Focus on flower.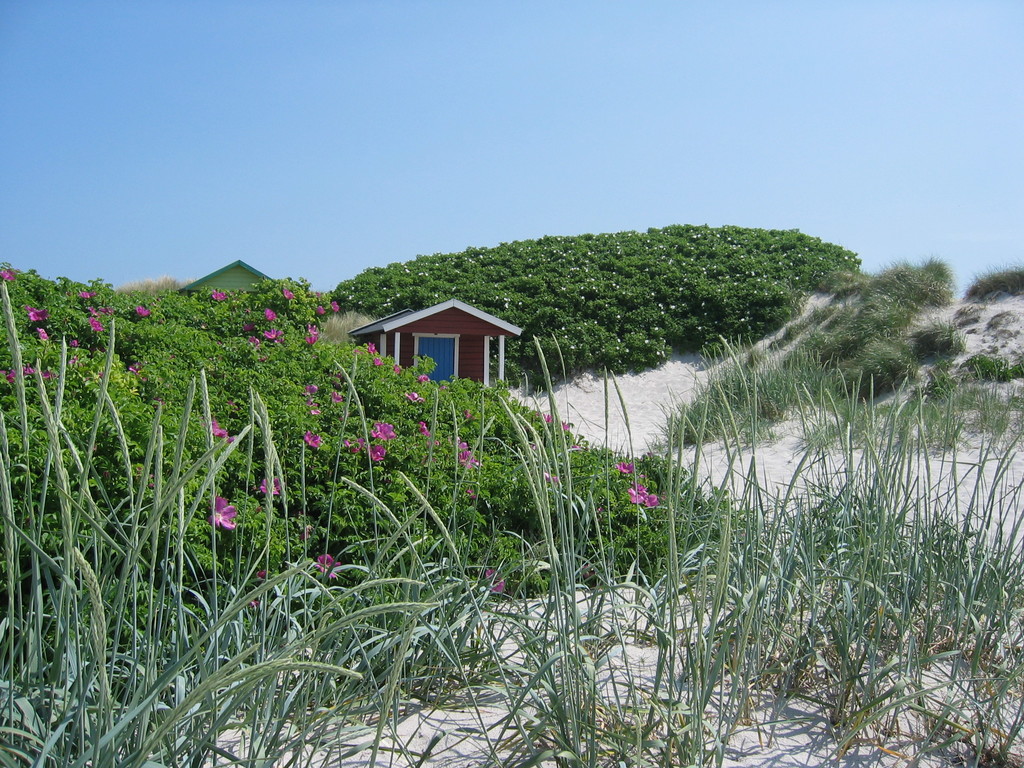
Focused at 616:461:634:474.
